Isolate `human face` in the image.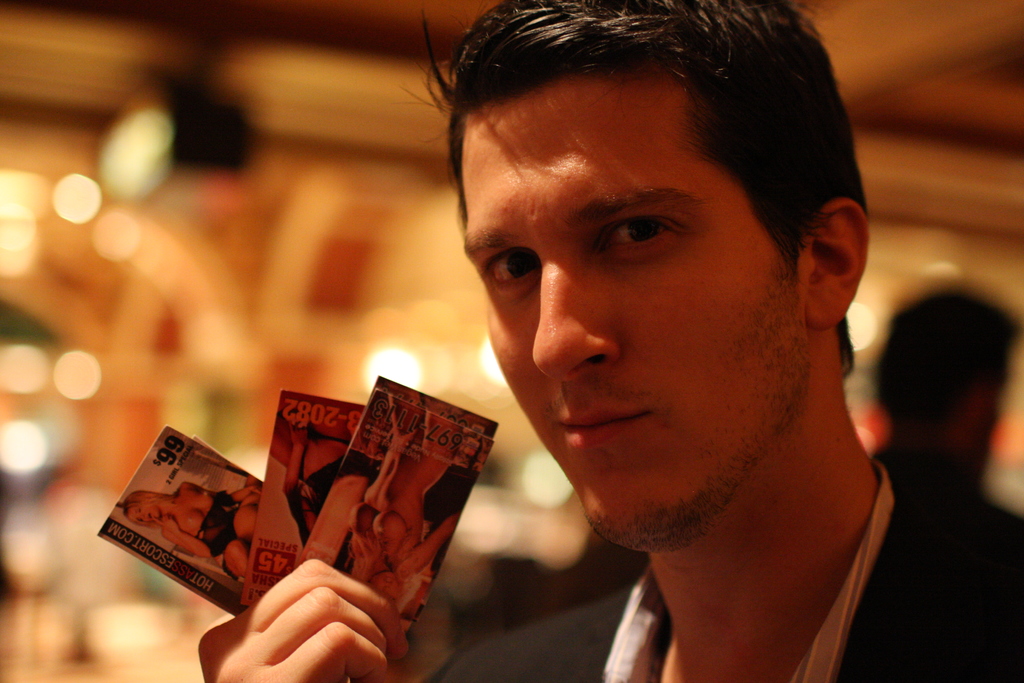
Isolated region: [129, 504, 160, 525].
